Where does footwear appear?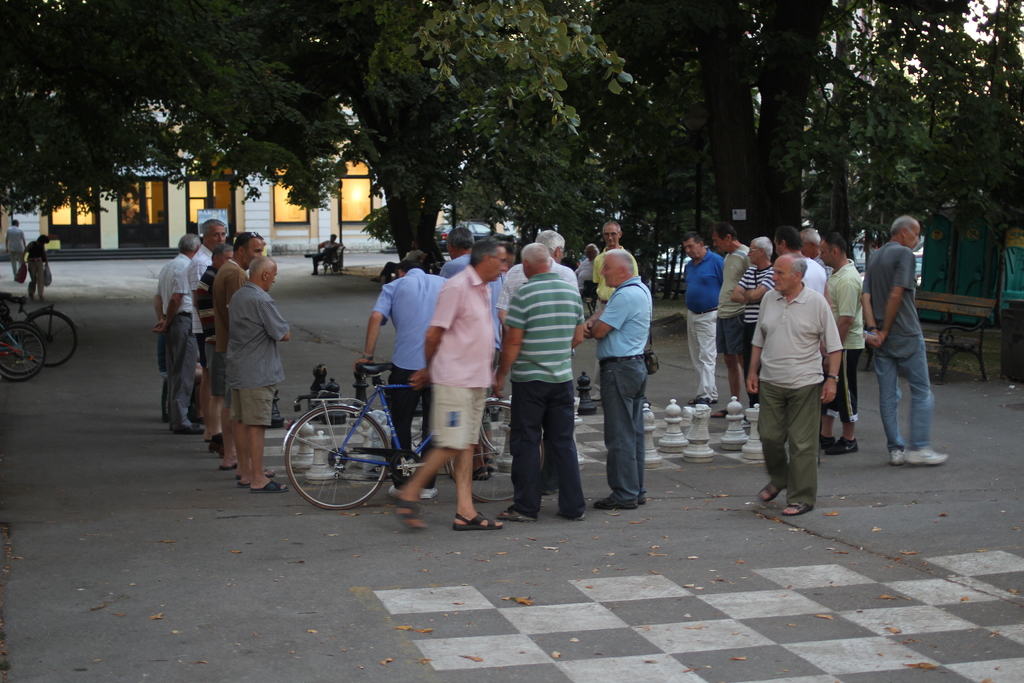
Appears at l=311, t=272, r=317, b=276.
